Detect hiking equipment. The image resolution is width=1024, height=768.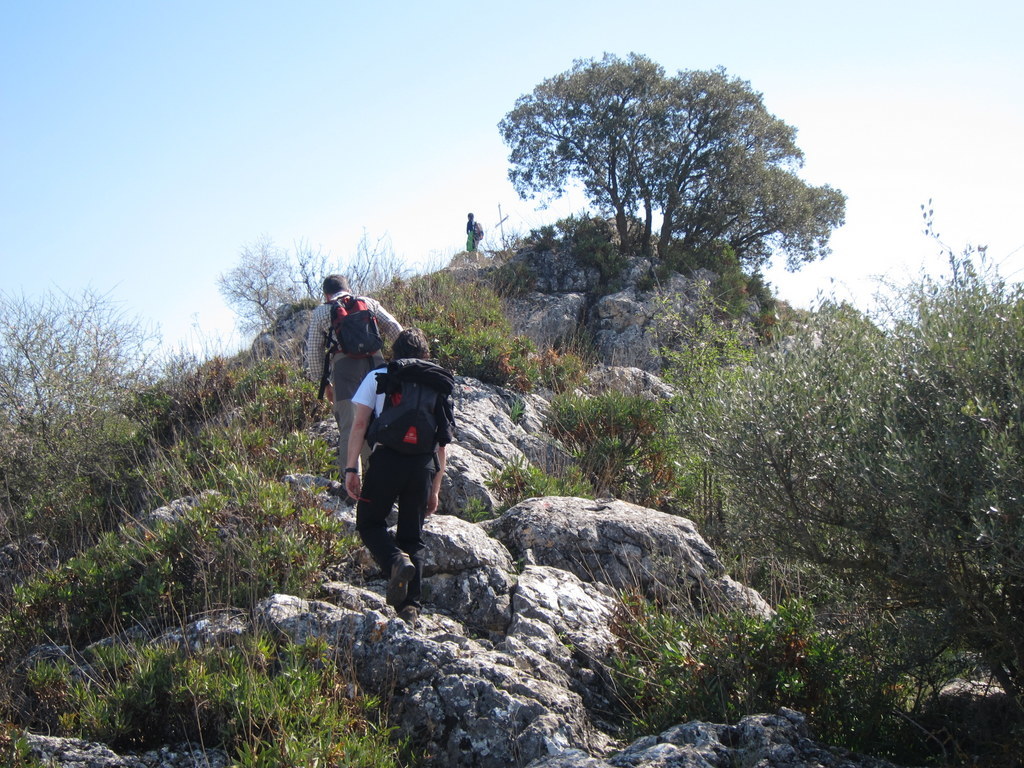
[x1=315, y1=287, x2=388, y2=399].
